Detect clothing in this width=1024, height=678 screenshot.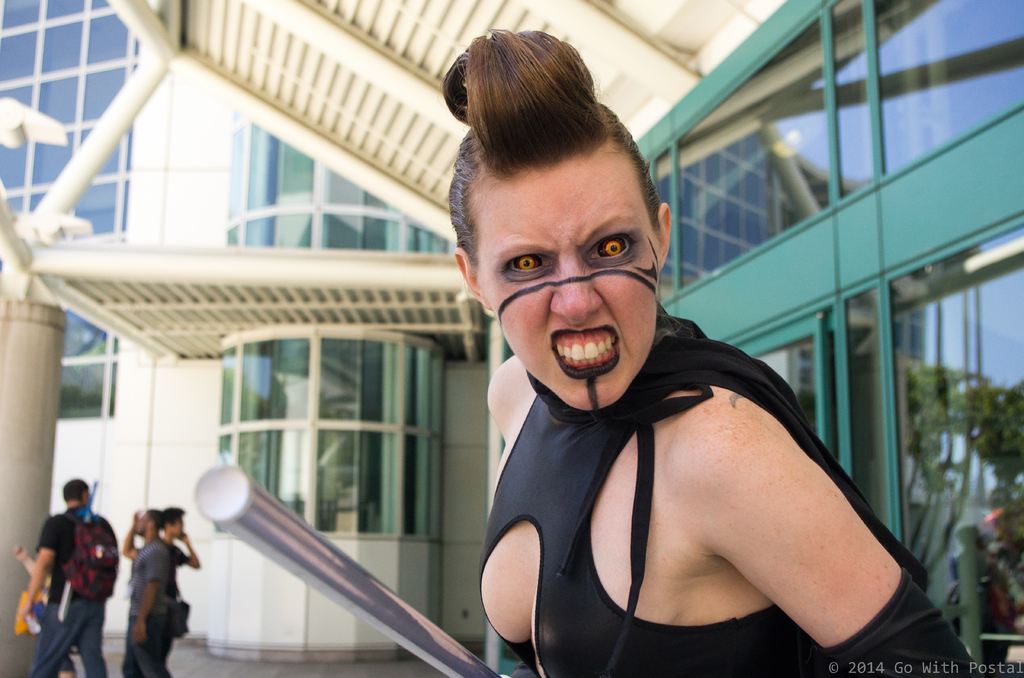
Detection: (119, 533, 176, 677).
